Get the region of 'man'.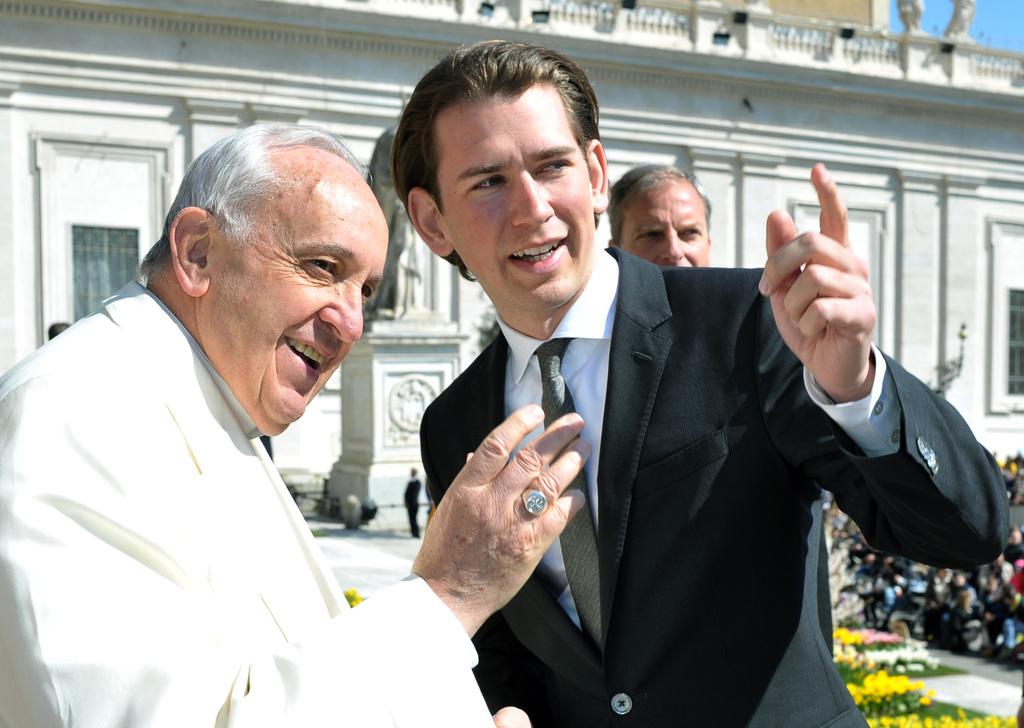
(606, 159, 714, 274).
